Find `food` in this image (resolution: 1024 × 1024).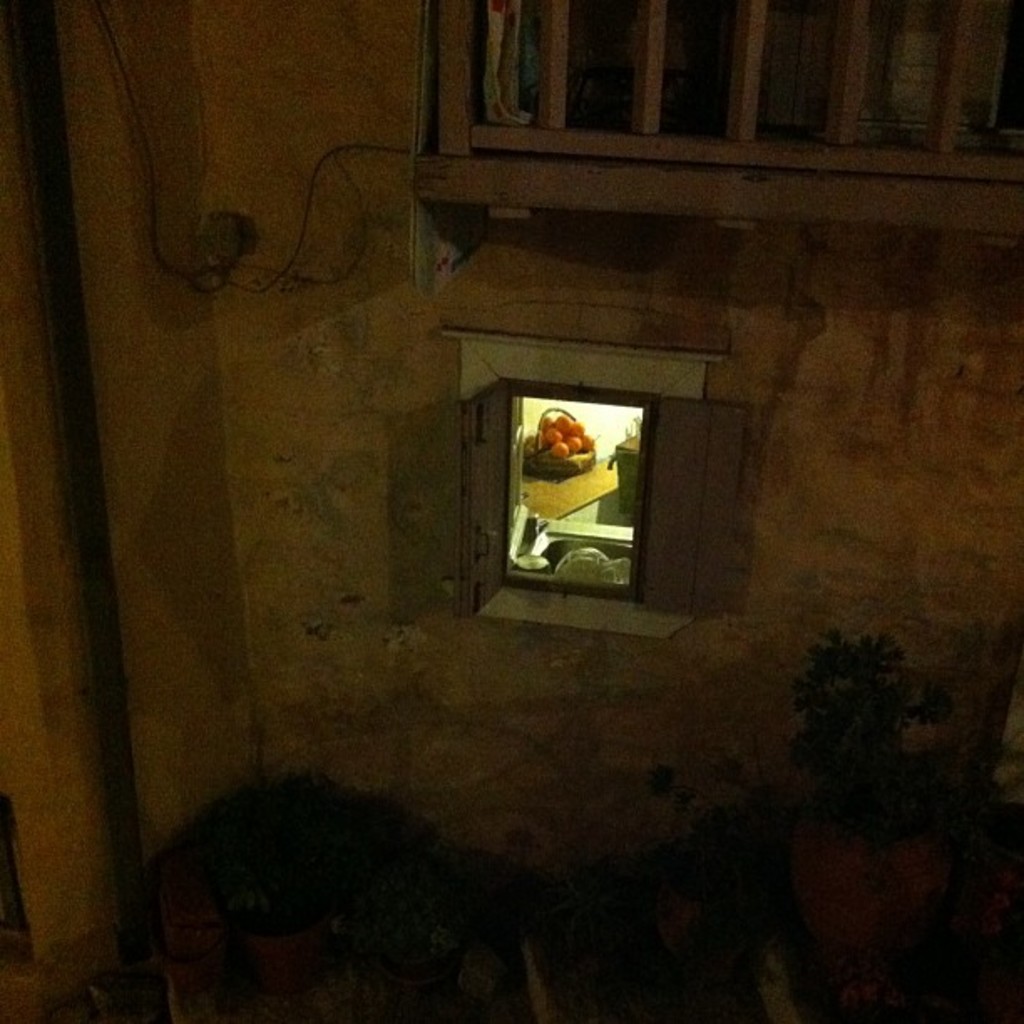
<region>542, 413, 591, 458</region>.
